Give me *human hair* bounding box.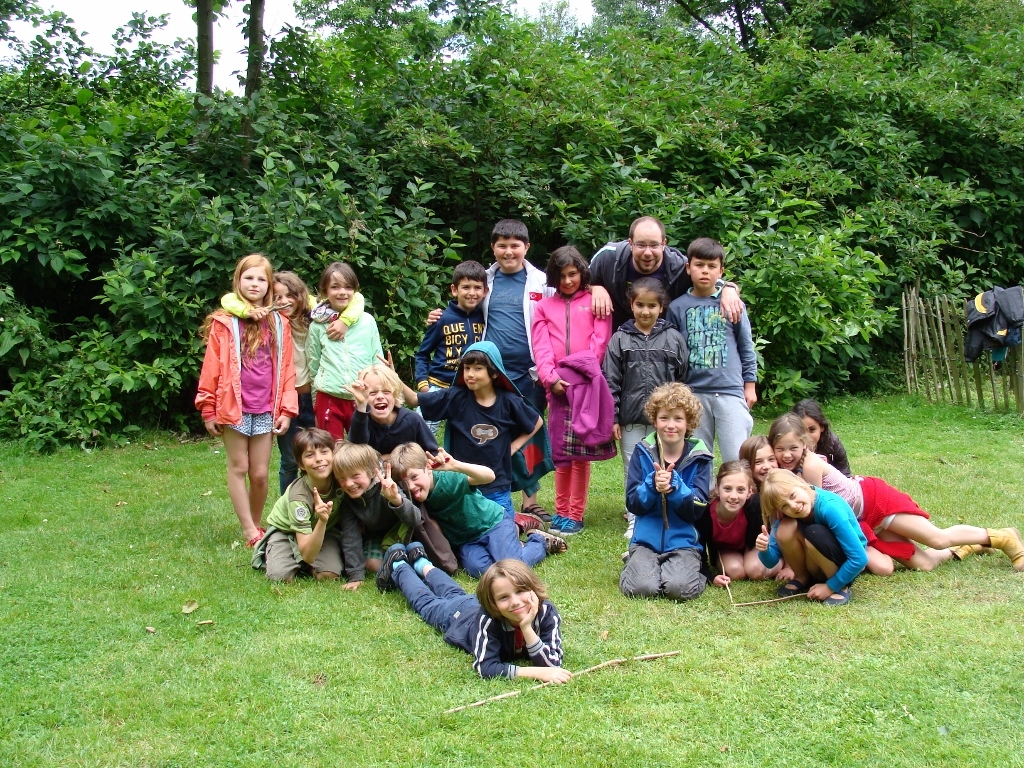
select_region(459, 348, 503, 383).
